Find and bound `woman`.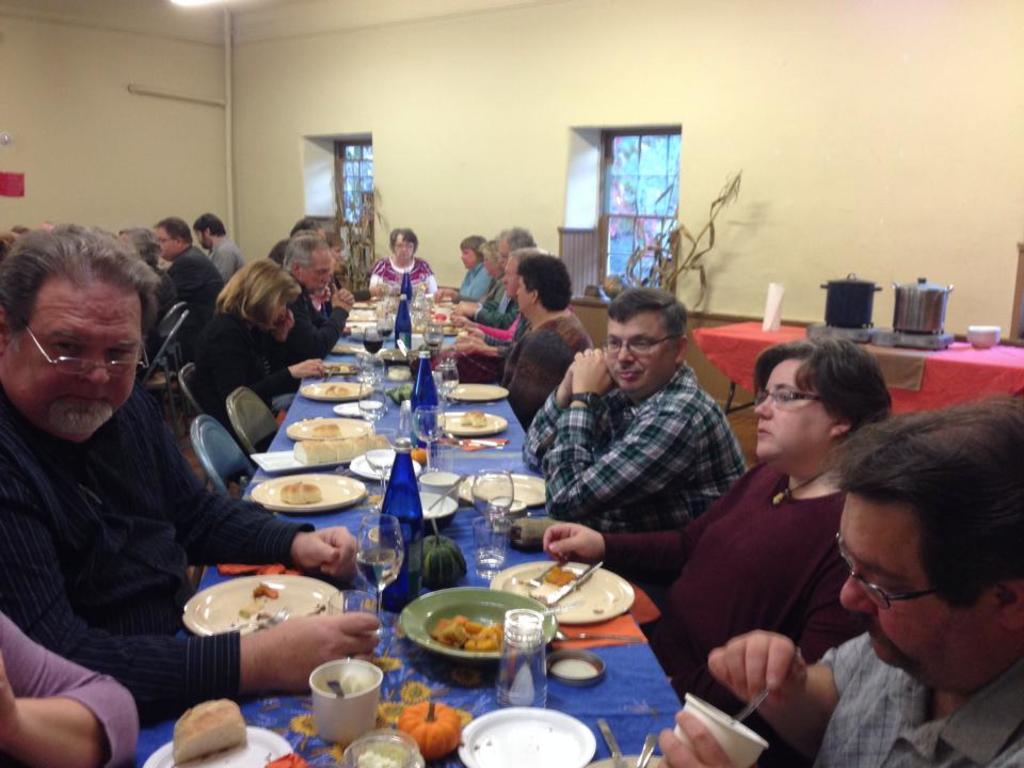
Bound: pyautogui.locateOnScreen(367, 226, 438, 297).
